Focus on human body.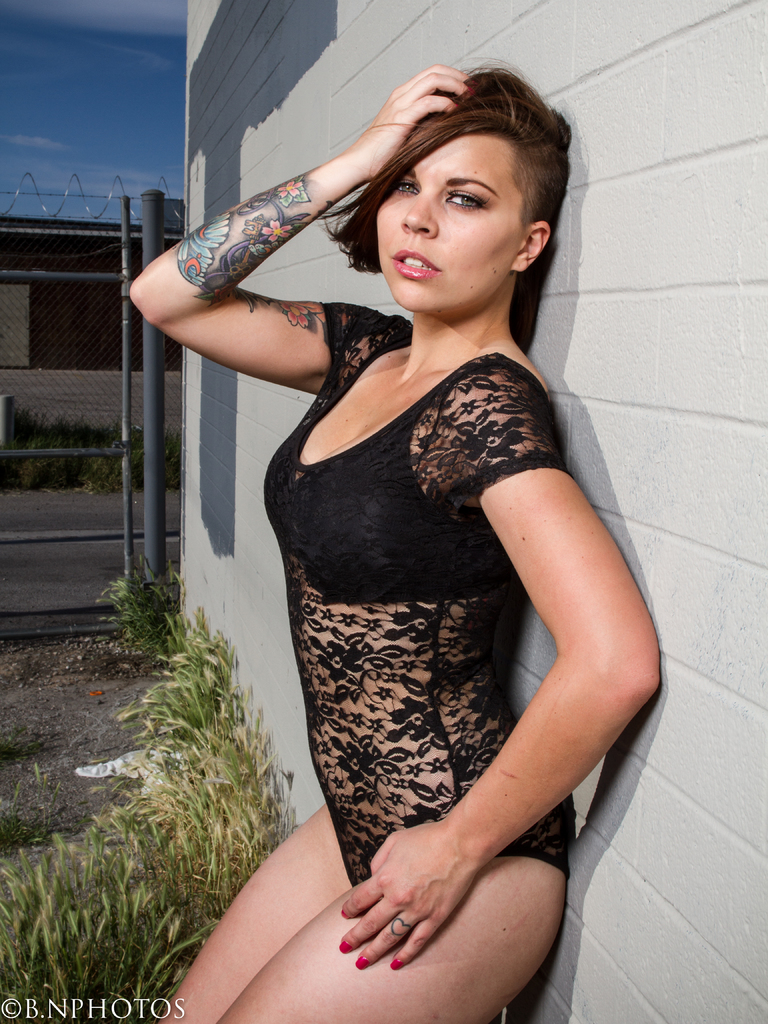
Focused at 123,55,660,1023.
